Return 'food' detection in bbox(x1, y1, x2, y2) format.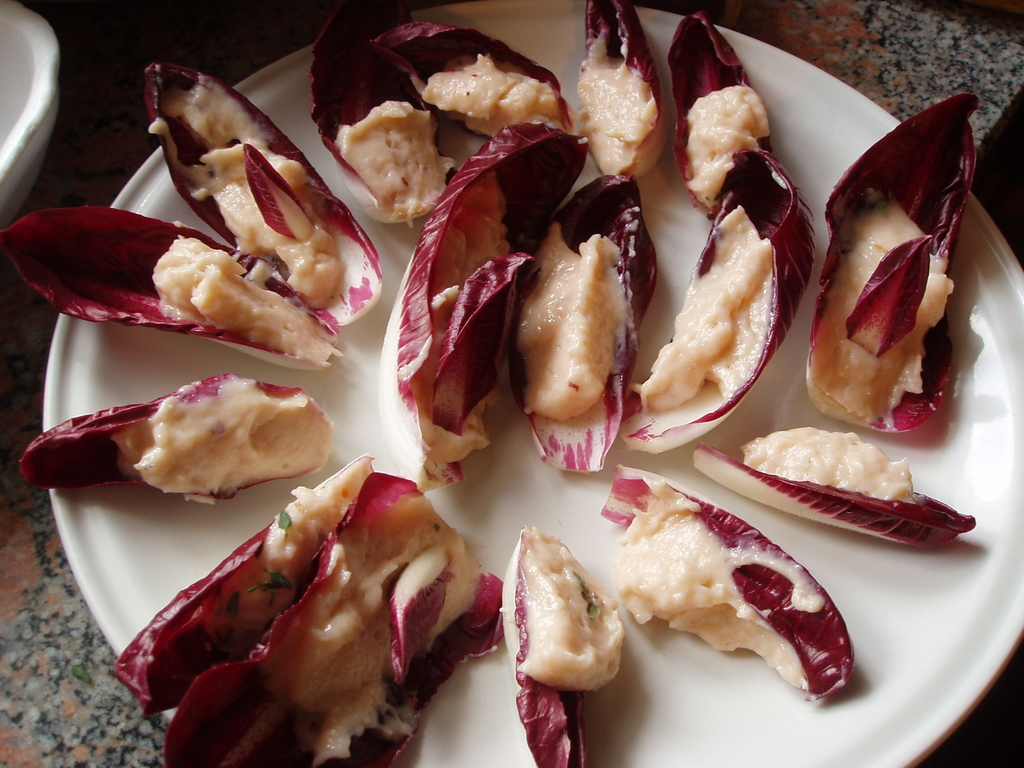
bbox(802, 86, 980, 438).
